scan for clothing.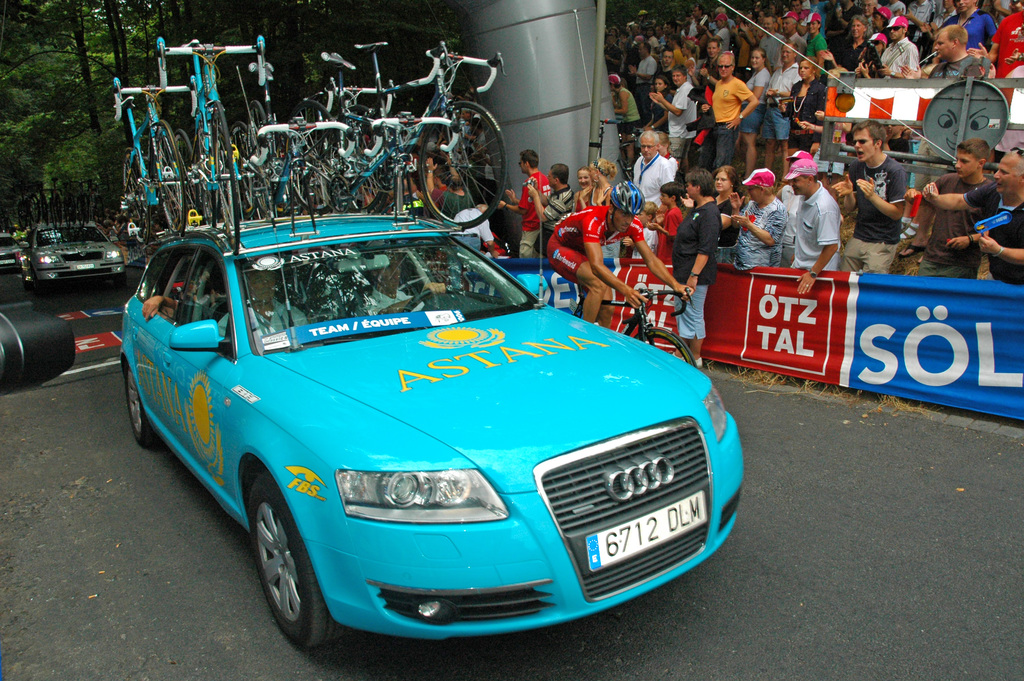
Scan result: 756,27,781,70.
